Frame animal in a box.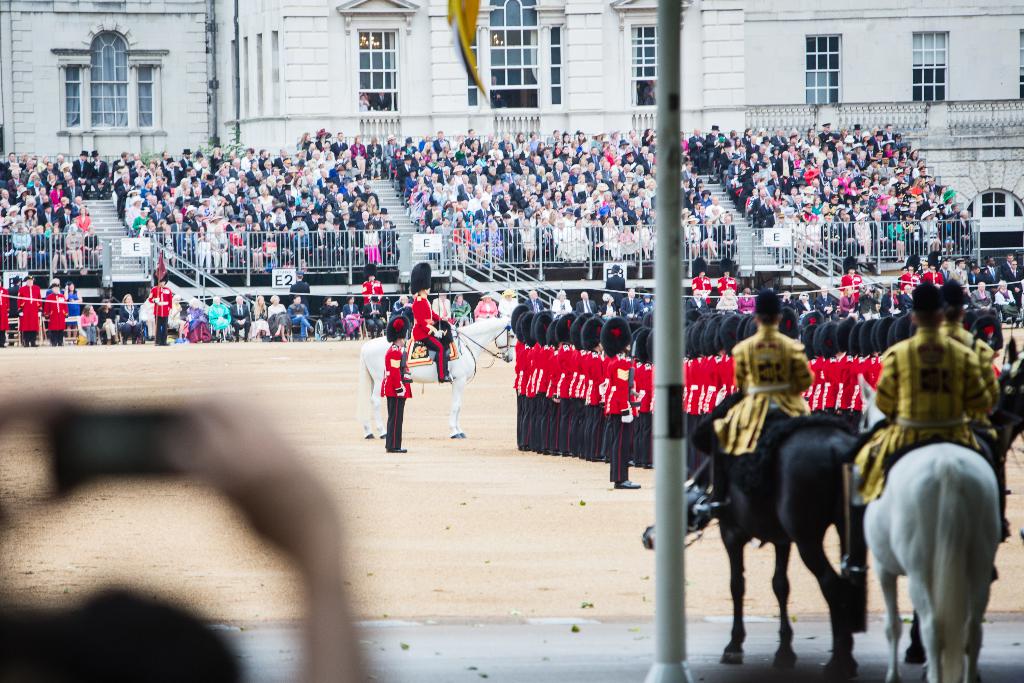
Rect(852, 371, 1007, 682).
